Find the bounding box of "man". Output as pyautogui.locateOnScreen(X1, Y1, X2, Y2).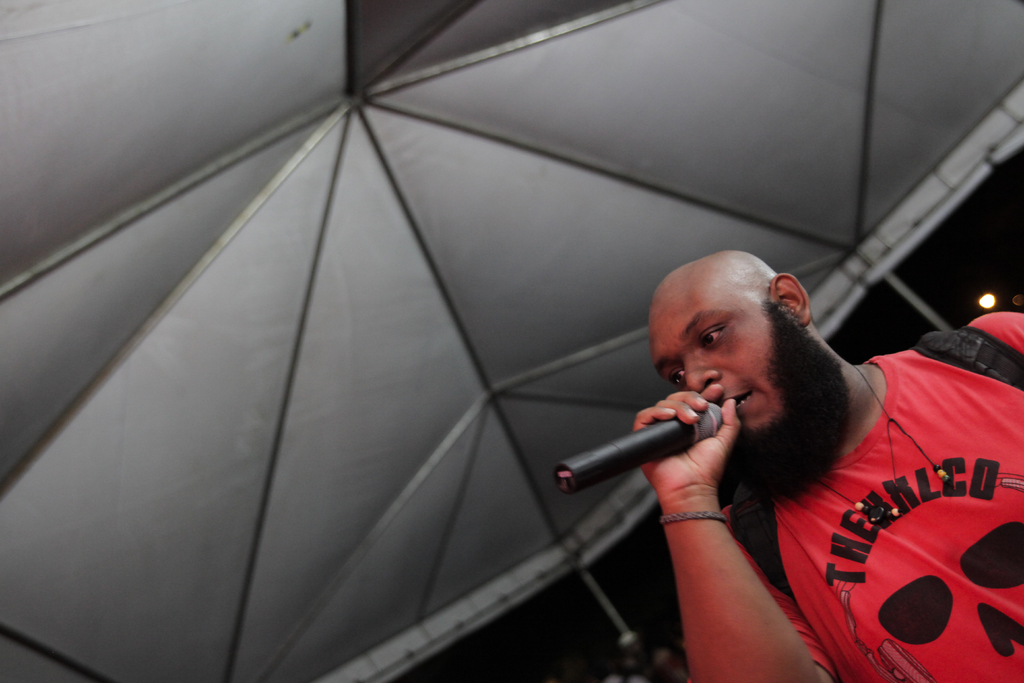
pyautogui.locateOnScreen(594, 224, 992, 672).
